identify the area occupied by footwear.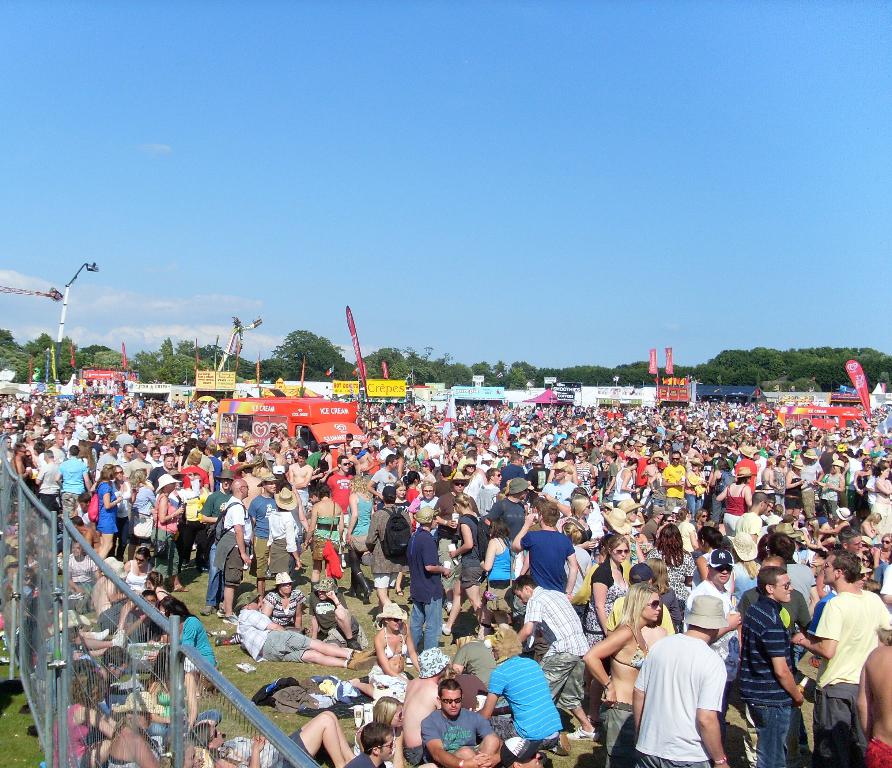
Area: {"left": 566, "top": 723, "right": 596, "bottom": 742}.
